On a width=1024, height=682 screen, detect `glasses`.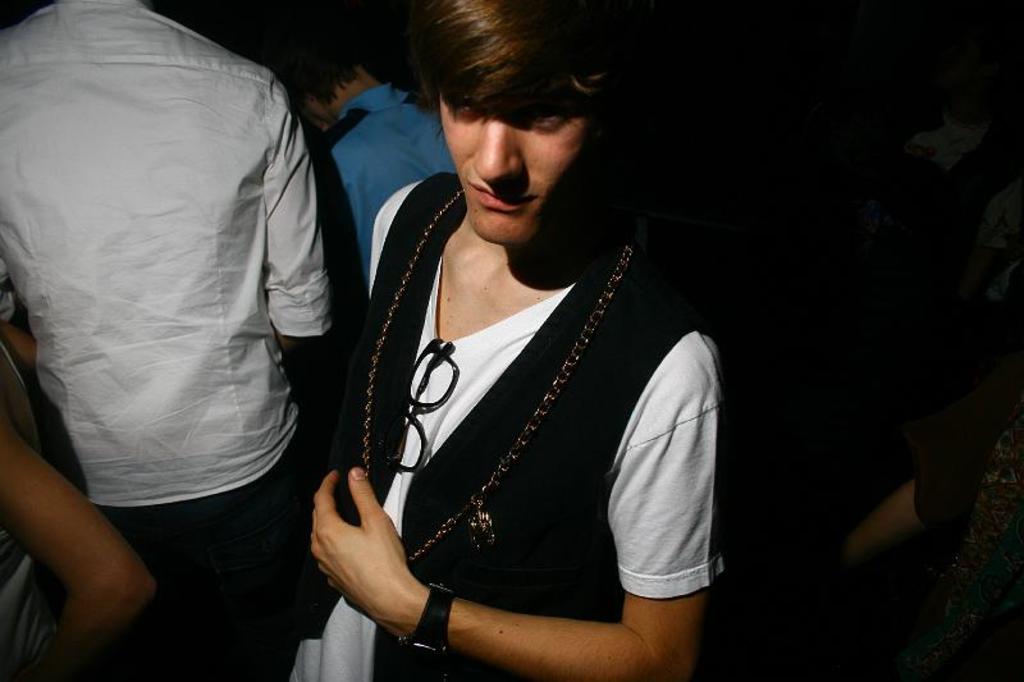
bbox(379, 339, 458, 473).
